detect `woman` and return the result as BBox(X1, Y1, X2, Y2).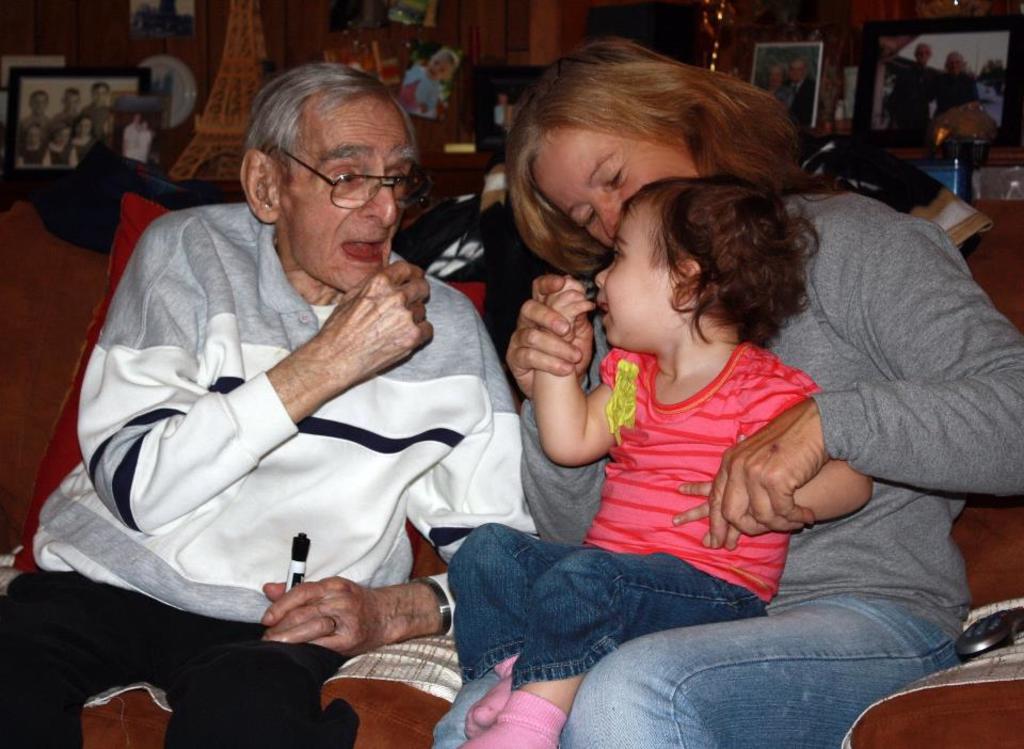
BBox(430, 64, 918, 748).
